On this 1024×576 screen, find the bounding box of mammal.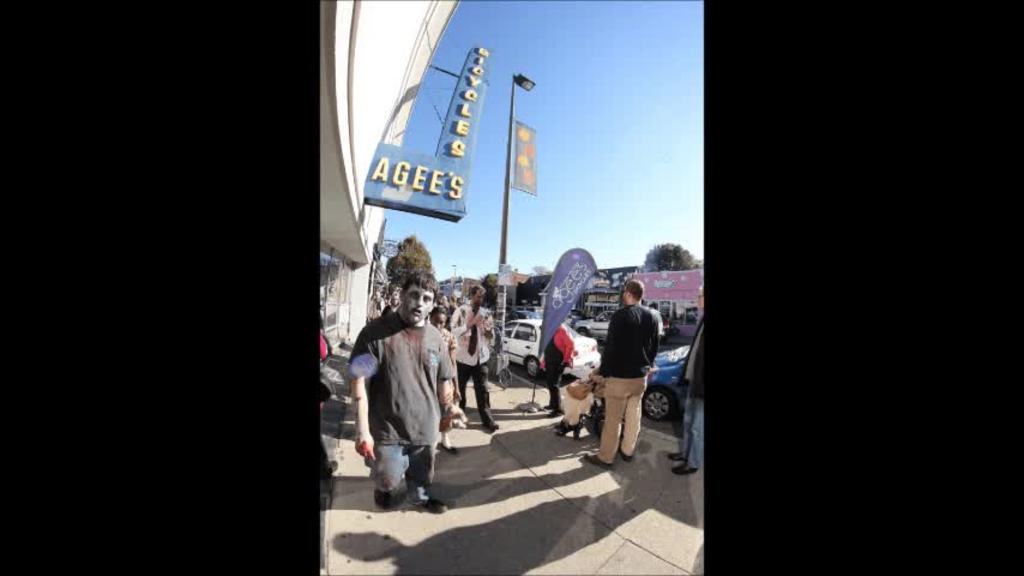
Bounding box: rect(432, 307, 459, 454).
